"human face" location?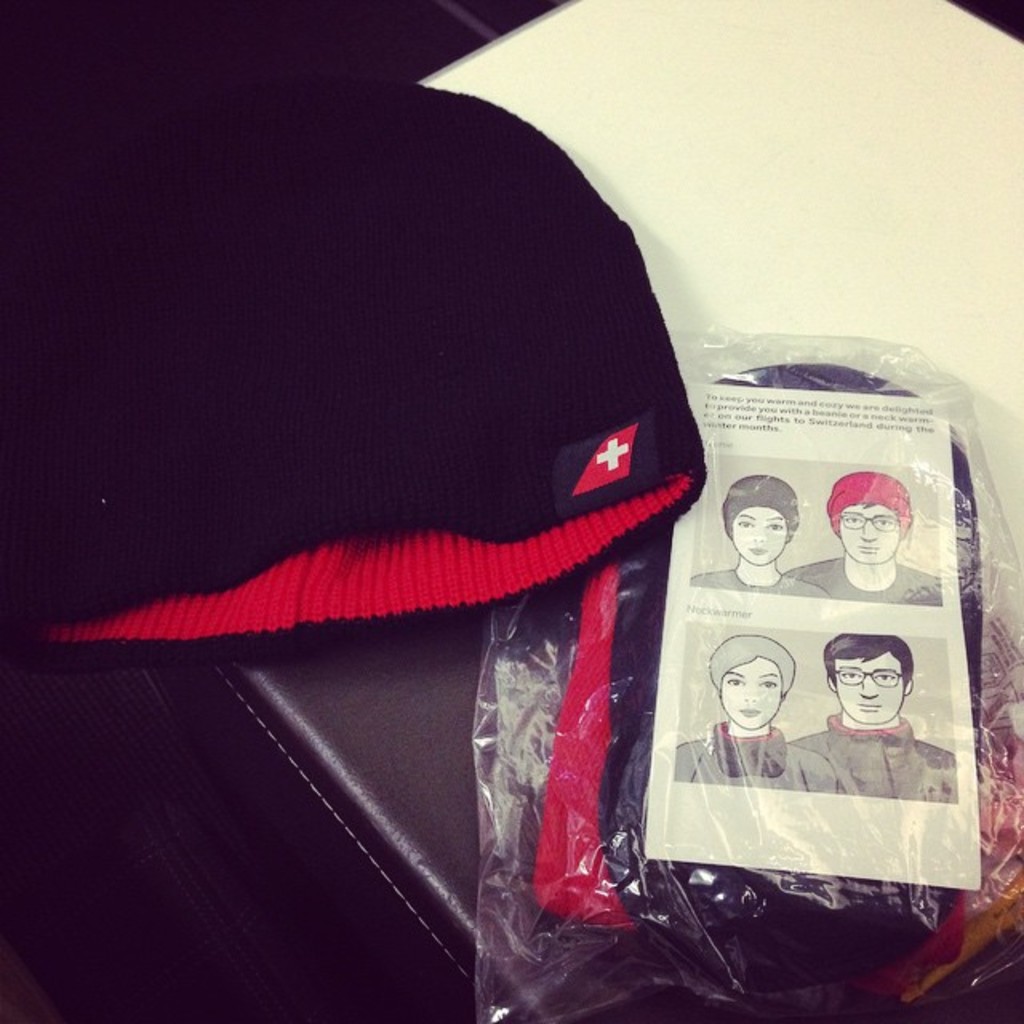
717:654:781:730
